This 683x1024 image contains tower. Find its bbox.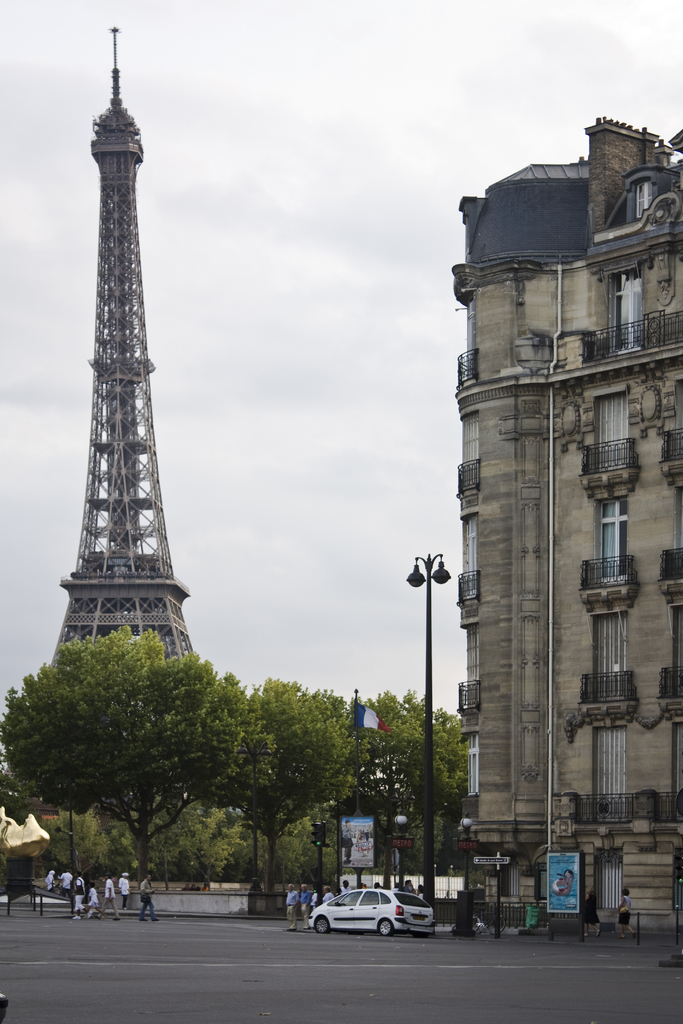
(left=416, top=106, right=682, bottom=932).
